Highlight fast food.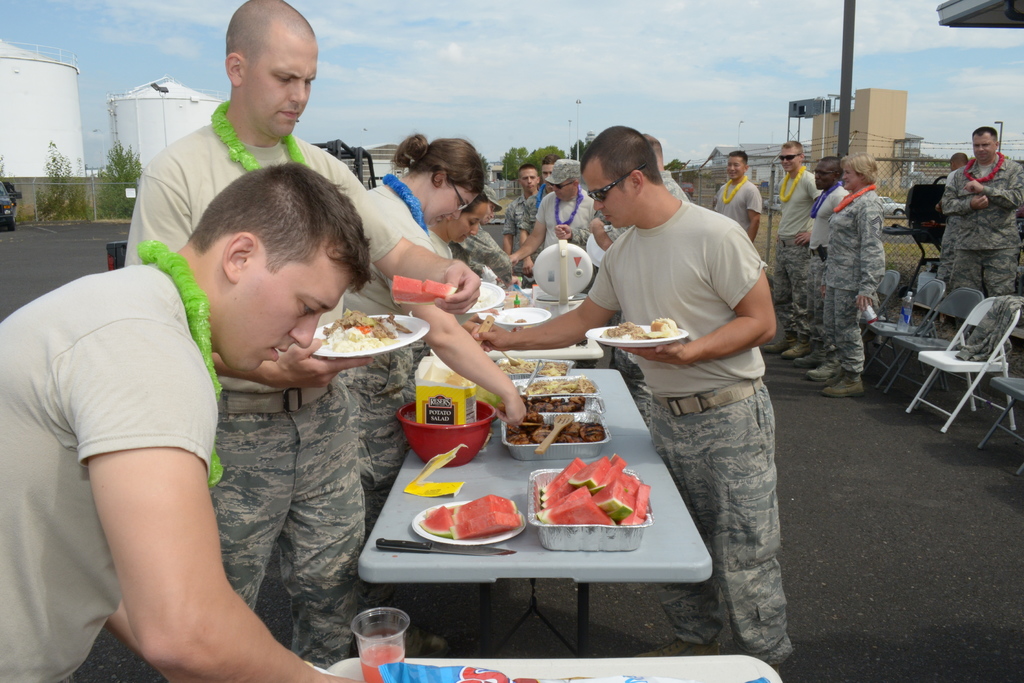
Highlighted region: (497, 353, 566, 378).
